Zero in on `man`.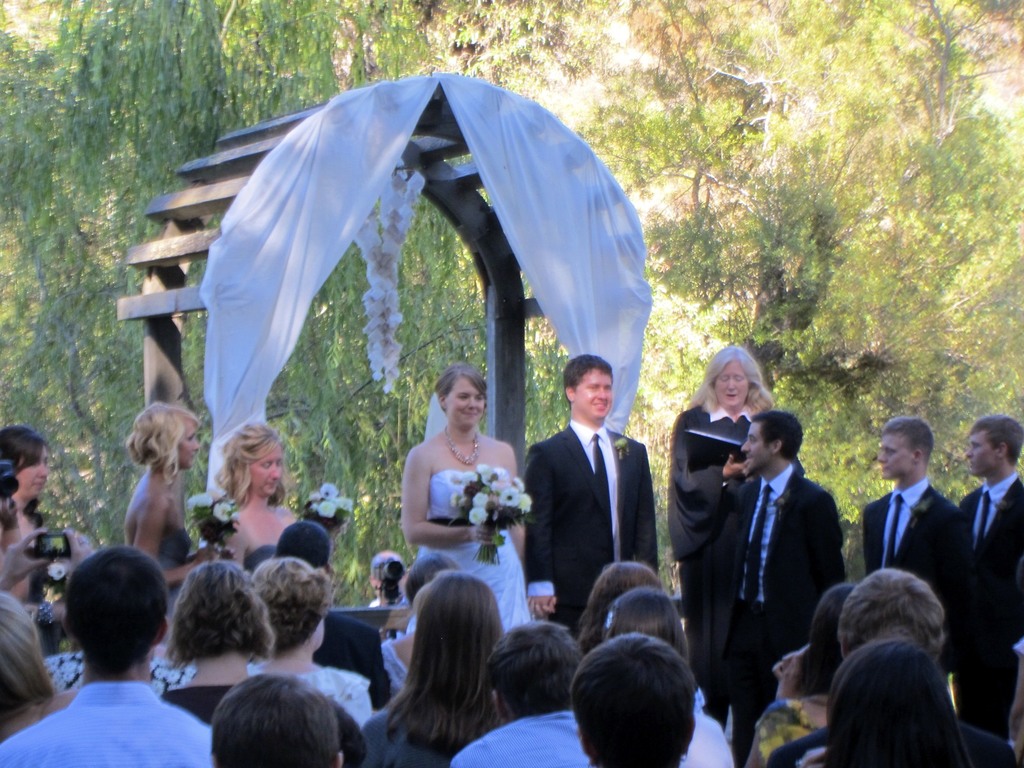
Zeroed in: box=[515, 350, 659, 636].
